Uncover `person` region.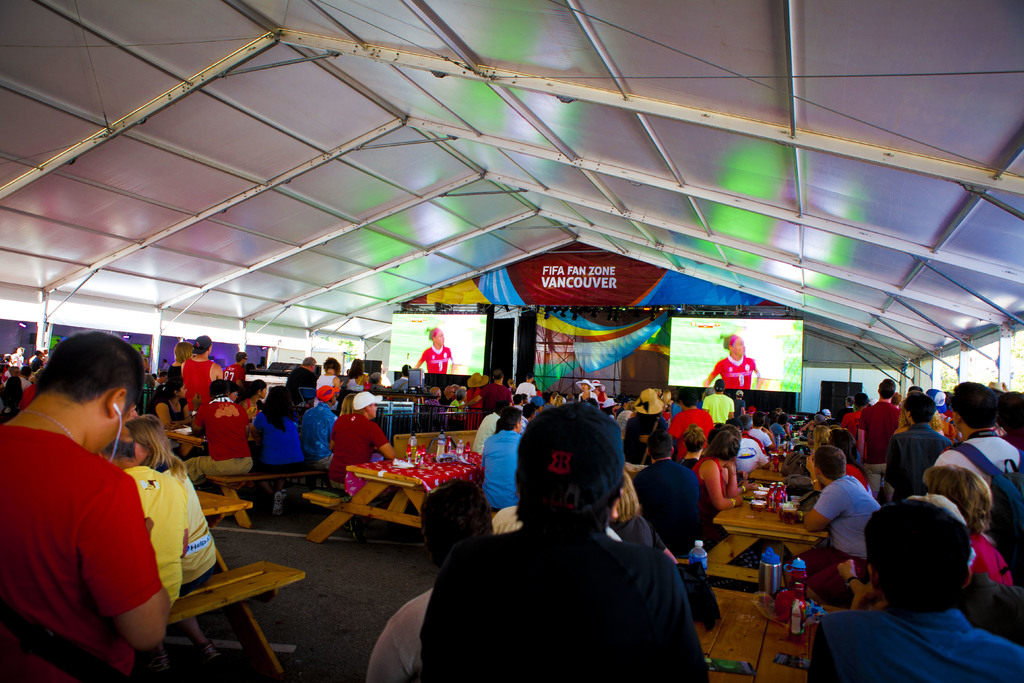
Uncovered: (409,324,460,375).
